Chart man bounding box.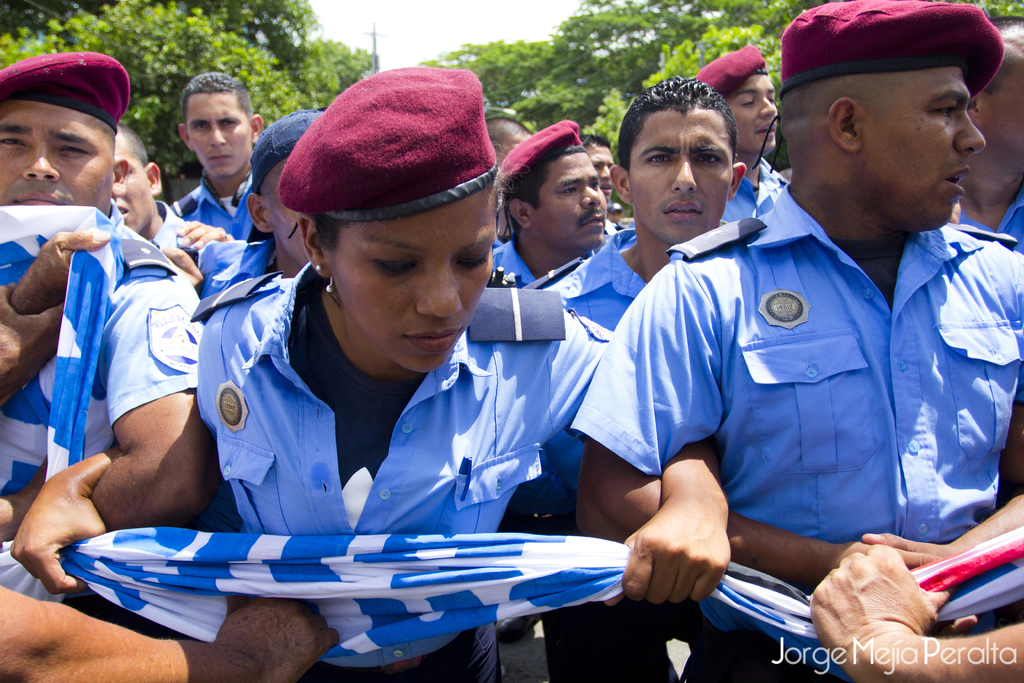
Charted: {"left": 551, "top": 40, "right": 1001, "bottom": 657}.
